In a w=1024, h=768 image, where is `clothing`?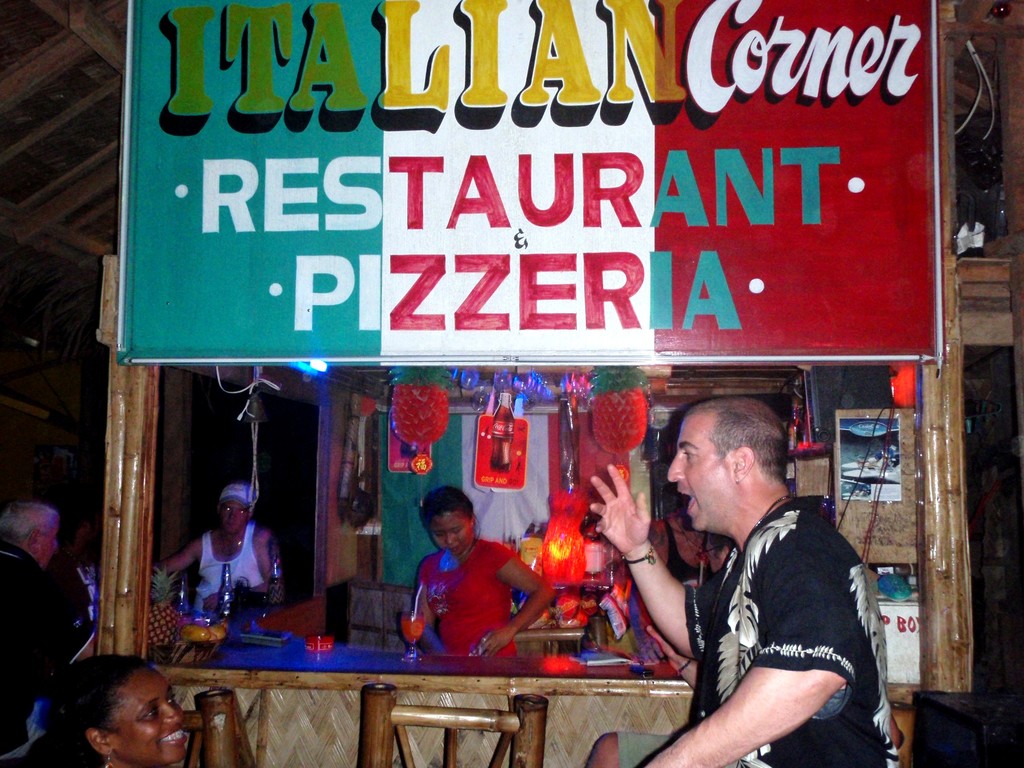
detection(0, 539, 92, 755).
